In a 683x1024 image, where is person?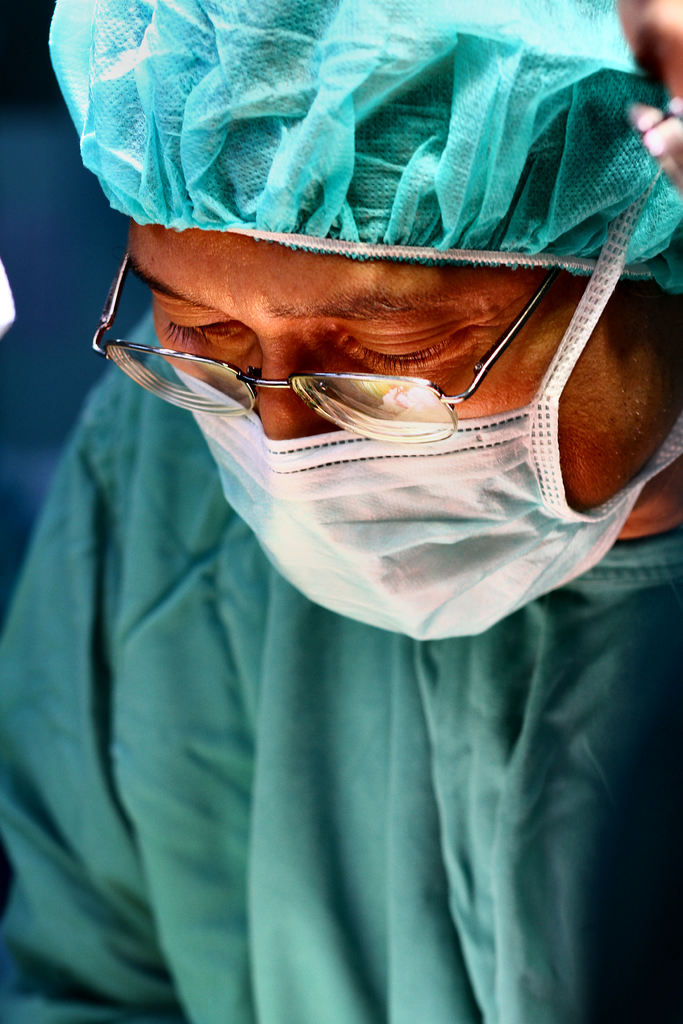
bbox=[0, 0, 682, 1023].
